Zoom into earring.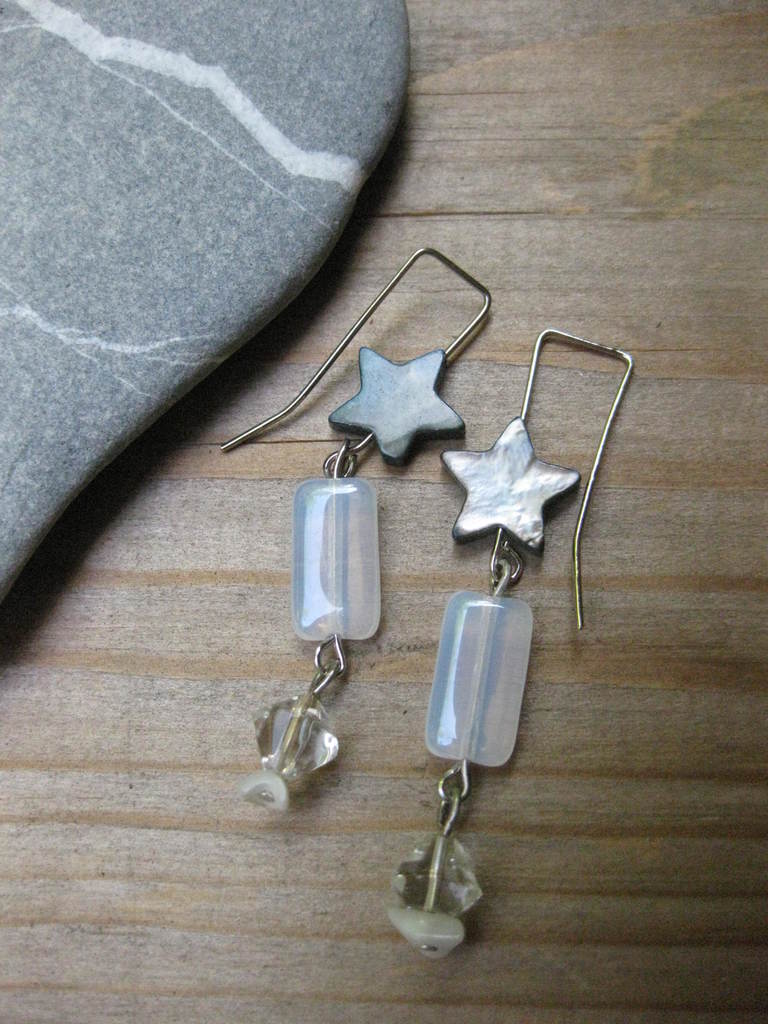
Zoom target: crop(212, 244, 495, 812).
